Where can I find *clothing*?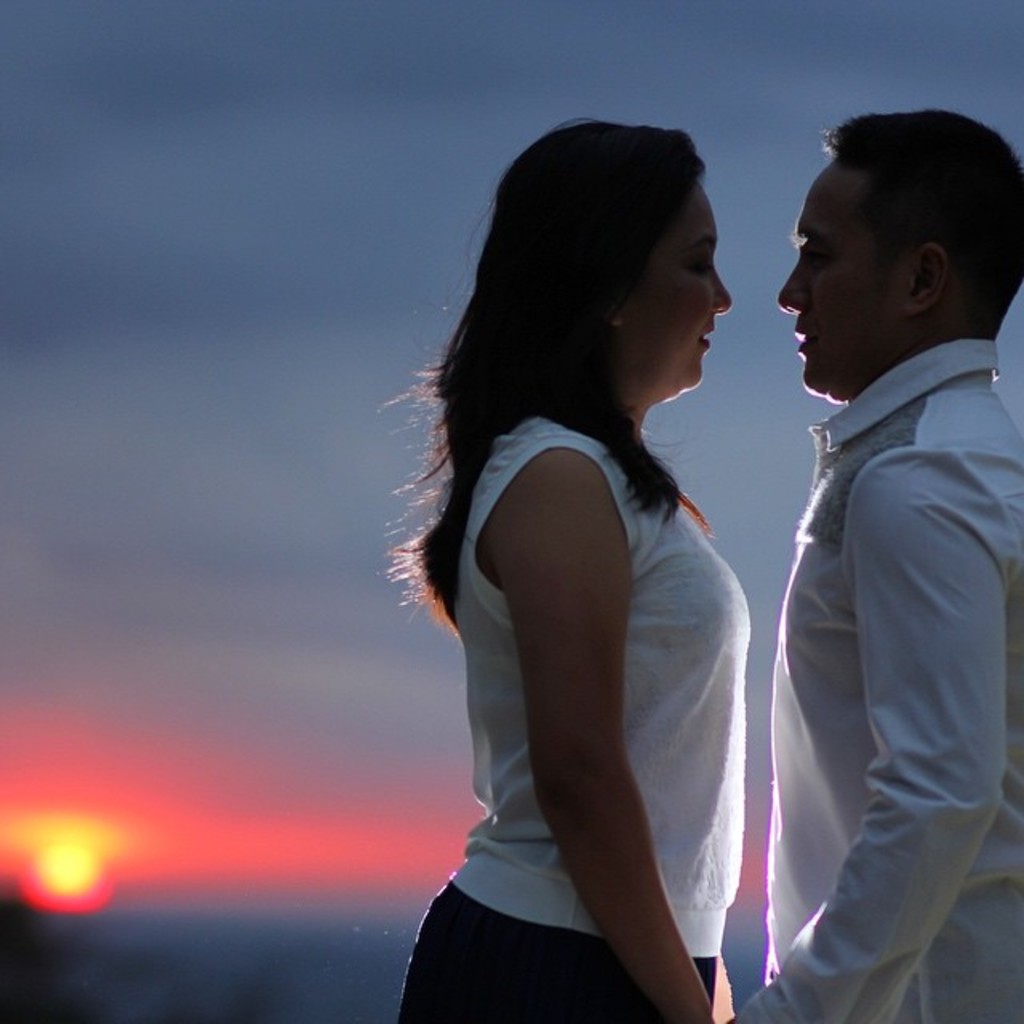
You can find it at crop(718, 336, 1022, 1022).
